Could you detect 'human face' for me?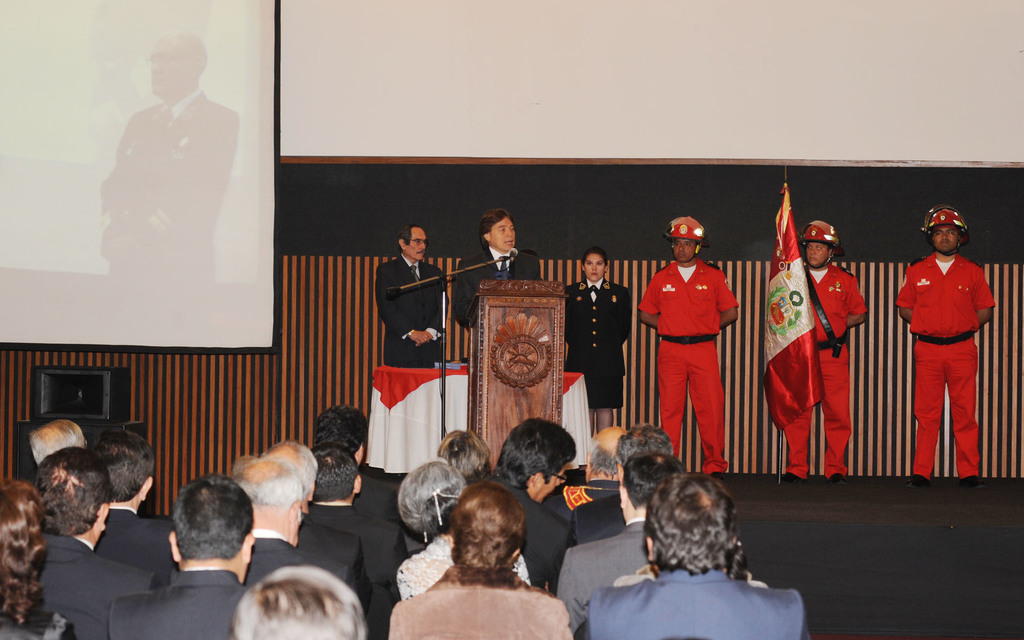
Detection result: crop(144, 33, 194, 91).
